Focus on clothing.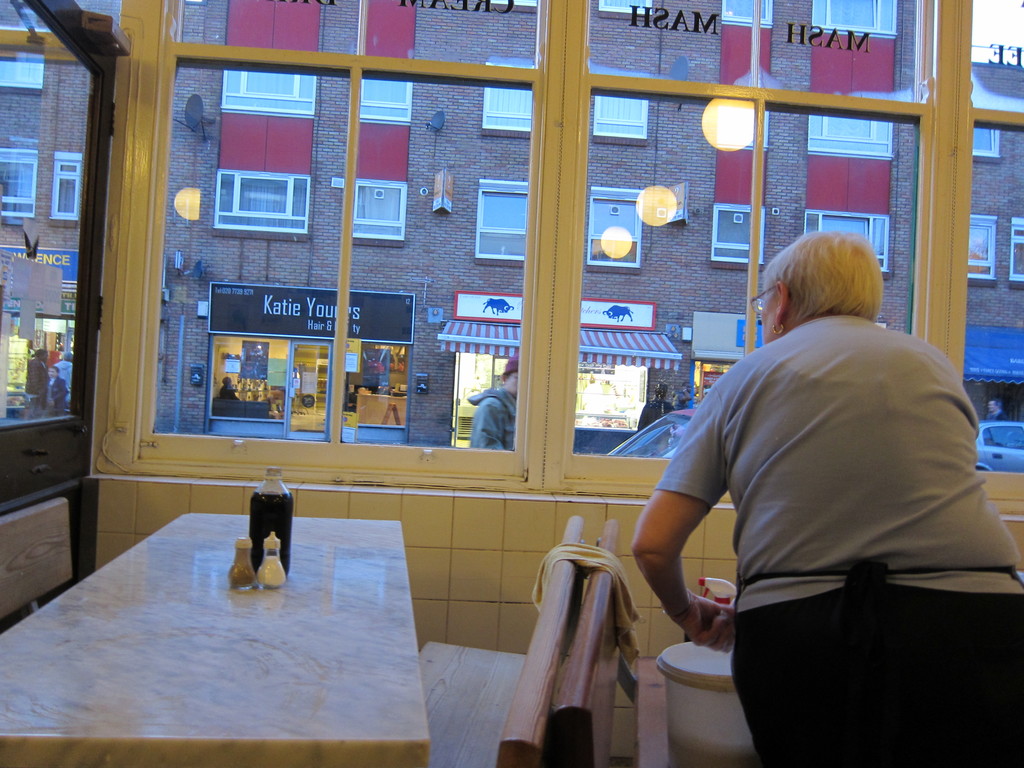
Focused at bbox=(646, 257, 991, 727).
